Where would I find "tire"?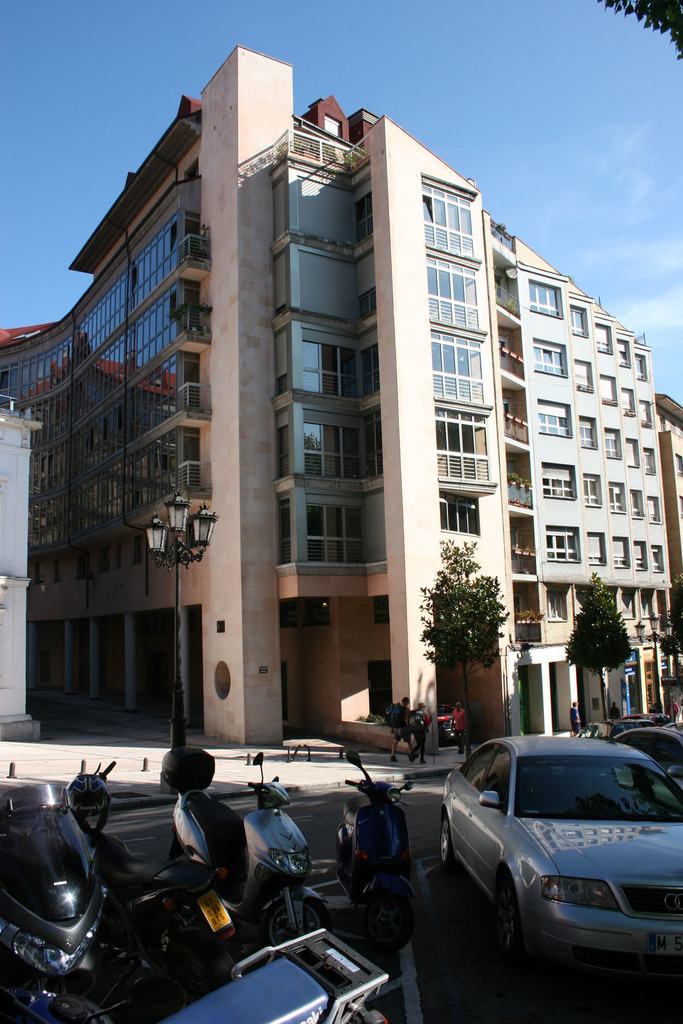
At box=[356, 889, 421, 968].
